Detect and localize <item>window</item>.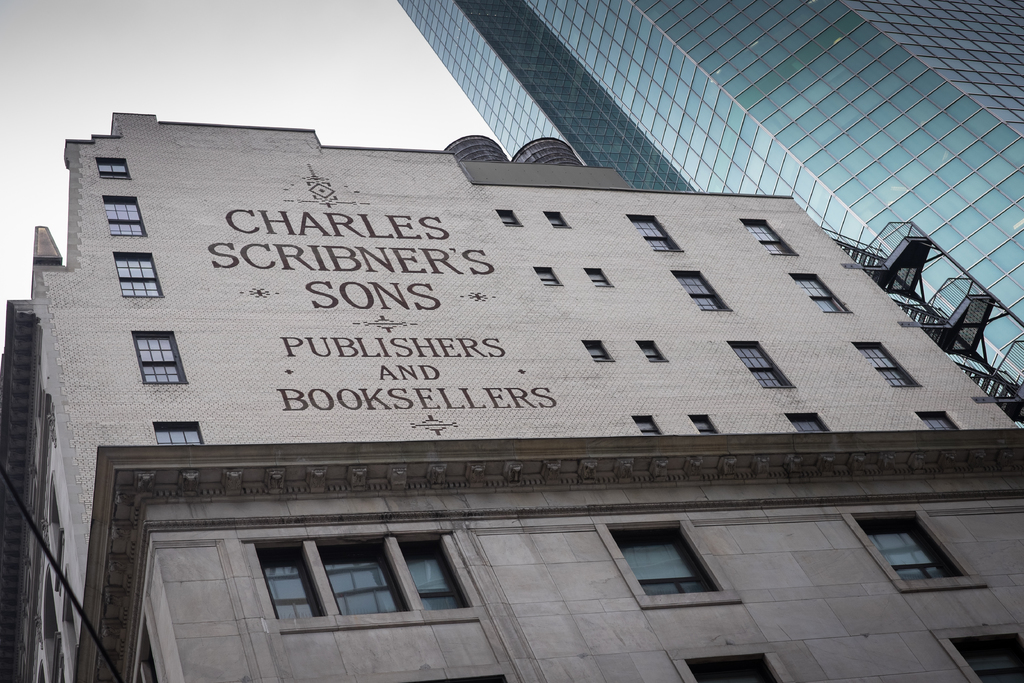
Localized at select_region(918, 410, 957, 431).
